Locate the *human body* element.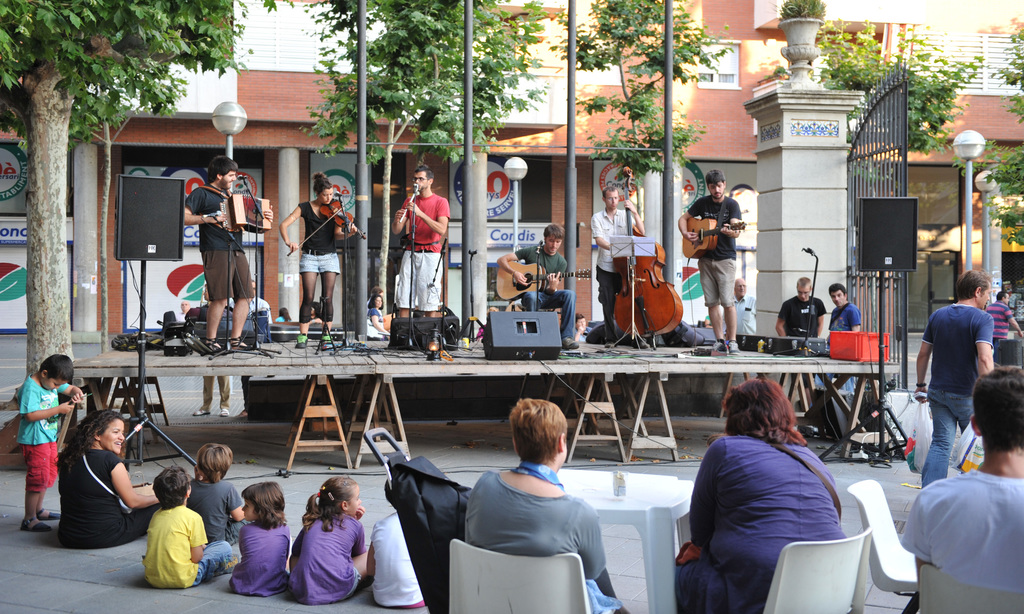
Element bbox: bbox(174, 160, 261, 348).
